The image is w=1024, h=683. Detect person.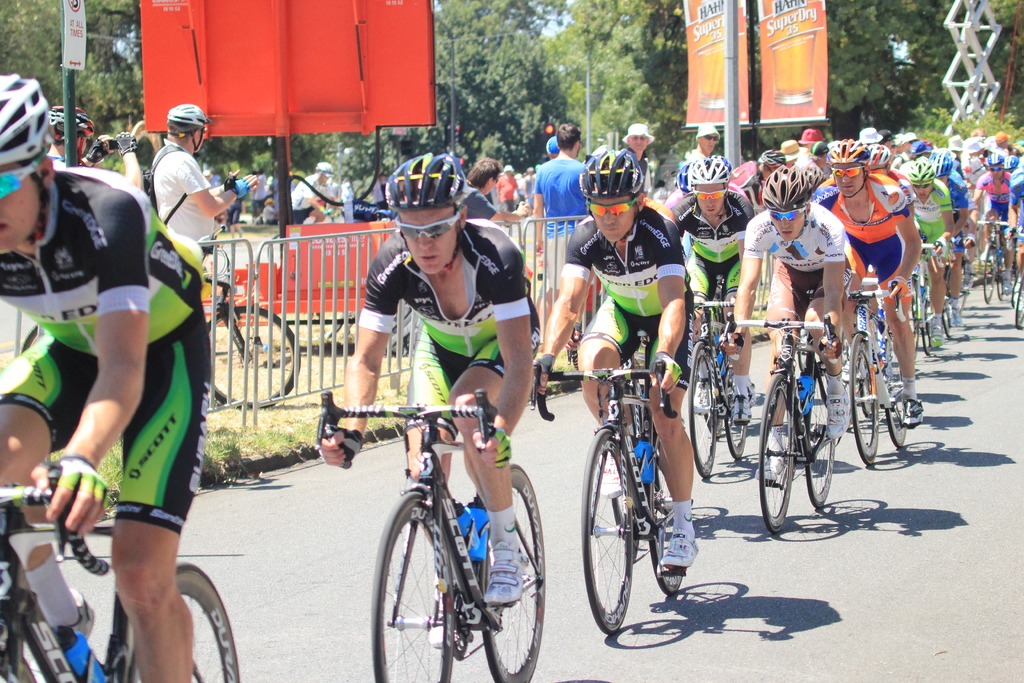
Detection: x1=17 y1=113 x2=228 y2=679.
